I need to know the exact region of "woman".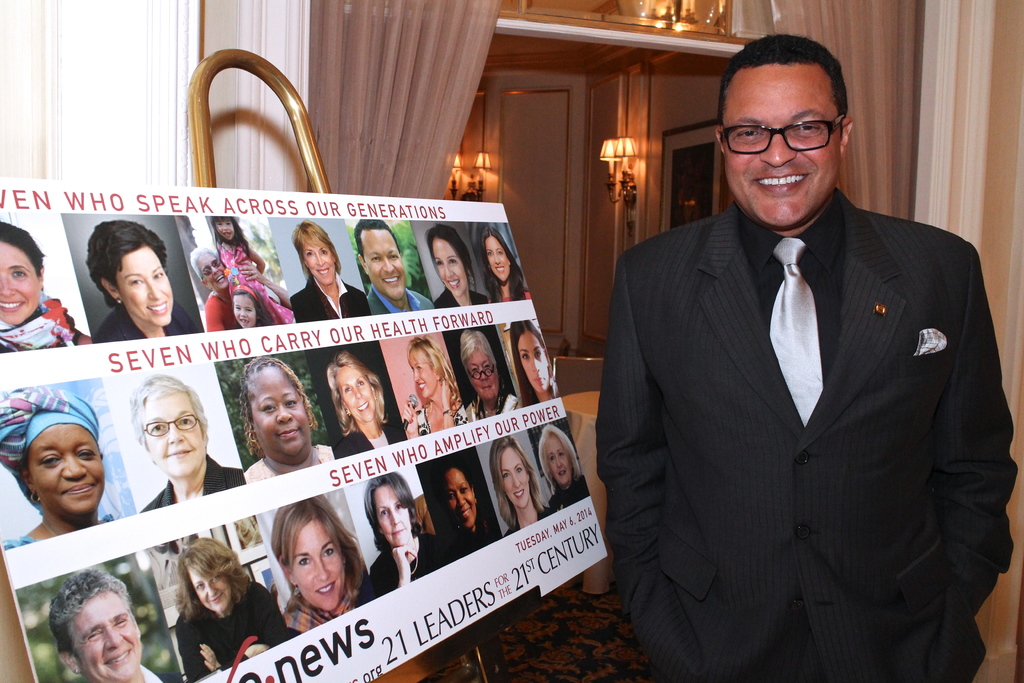
Region: box=[536, 424, 590, 513].
